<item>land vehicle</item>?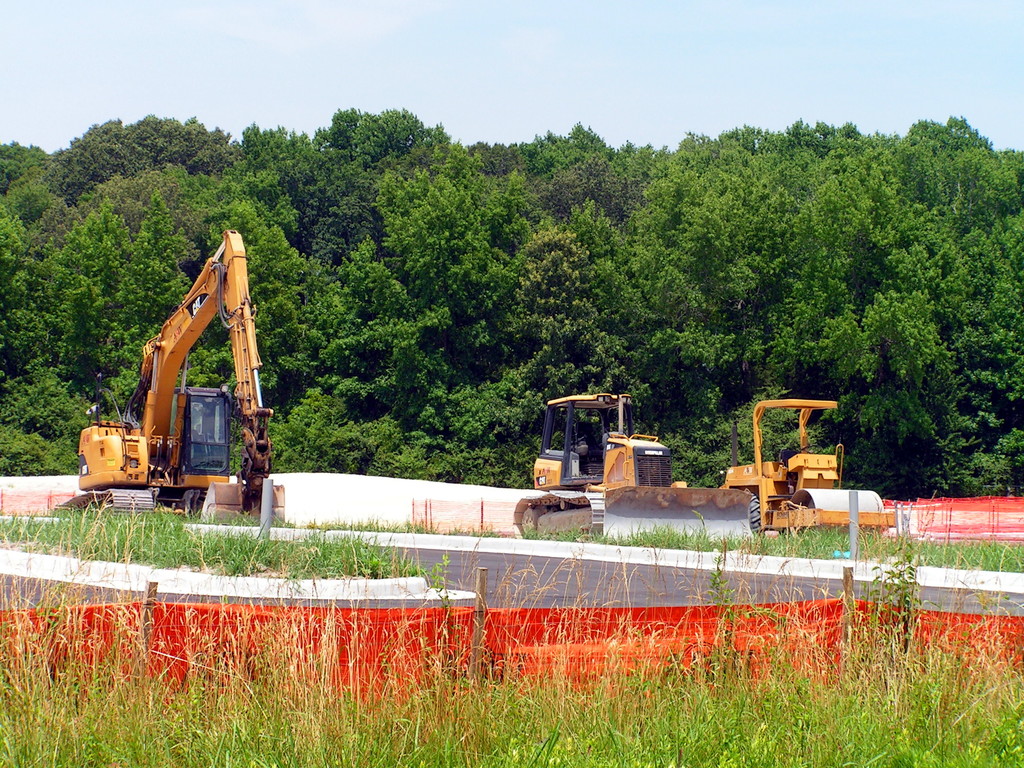
BBox(522, 393, 679, 515)
